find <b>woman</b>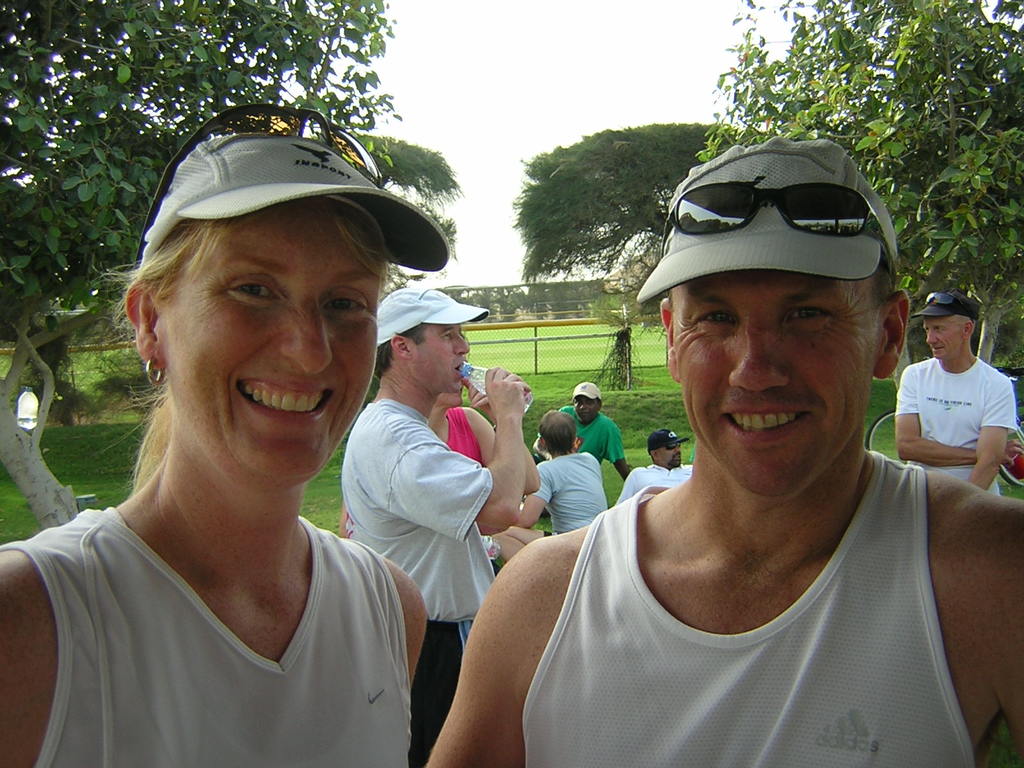
crop(0, 119, 470, 766)
